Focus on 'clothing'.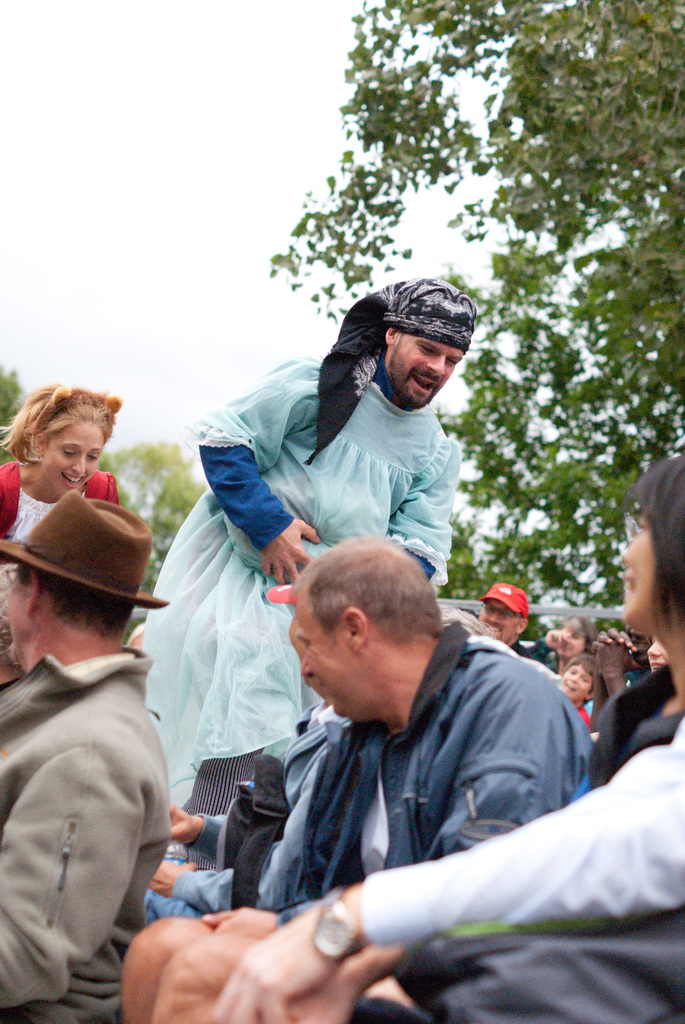
Focused at 598, 675, 624, 743.
